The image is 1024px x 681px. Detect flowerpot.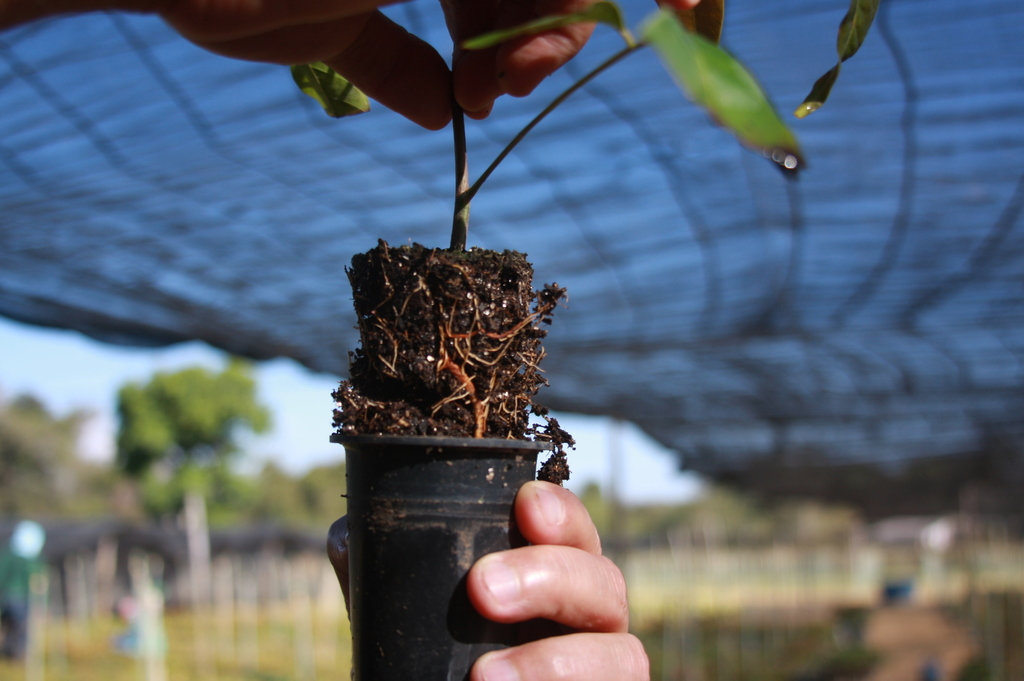
Detection: (328, 431, 552, 680).
